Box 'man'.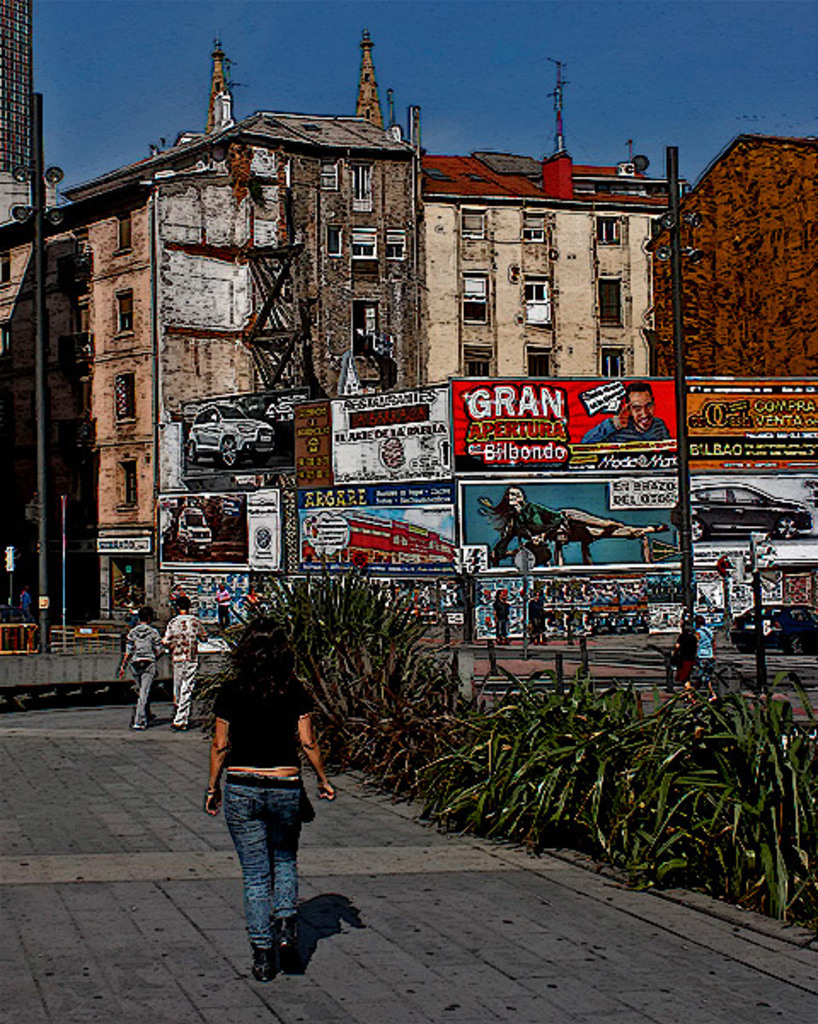
{"left": 210, "top": 581, "right": 237, "bottom": 627}.
